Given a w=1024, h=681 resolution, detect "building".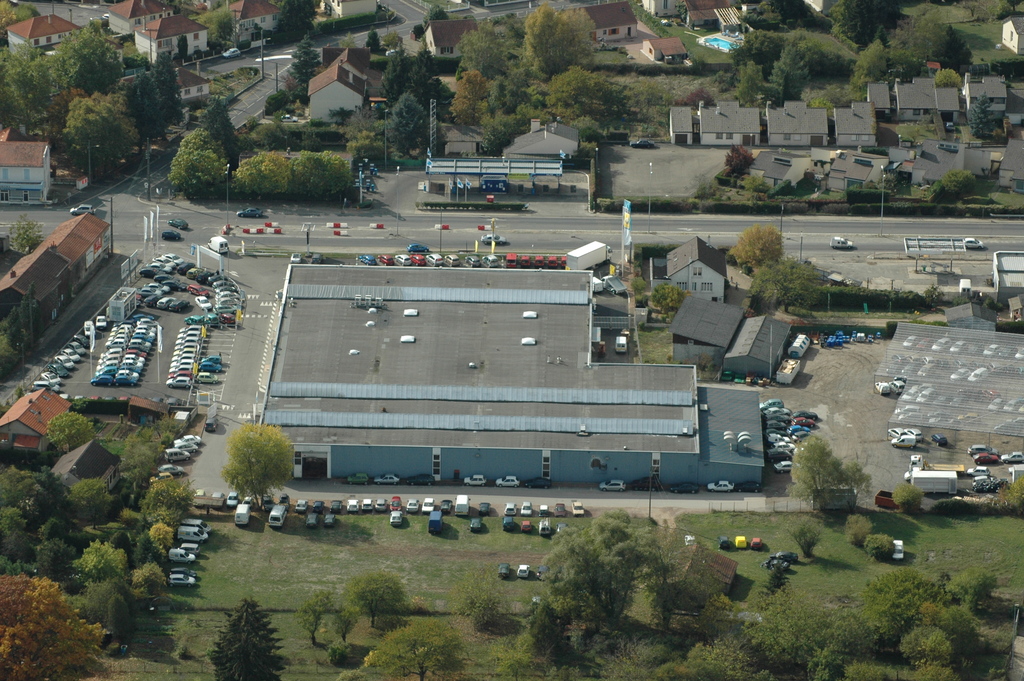
[left=0, top=384, right=69, bottom=452].
